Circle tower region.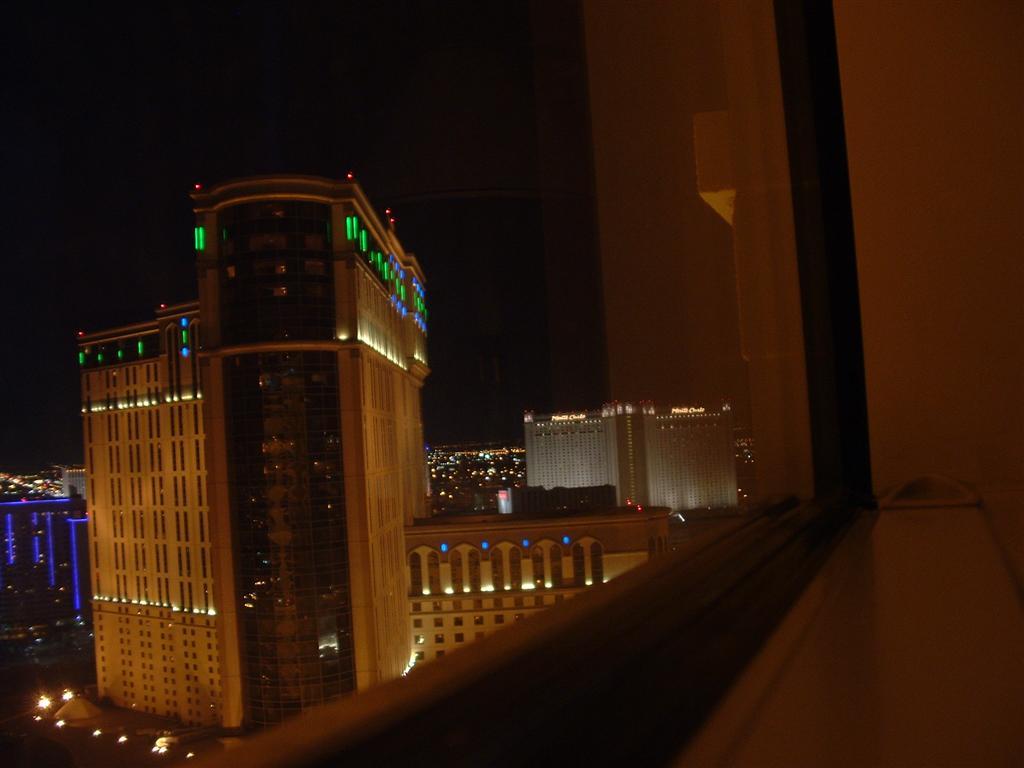
Region: 30/503/69/605.
